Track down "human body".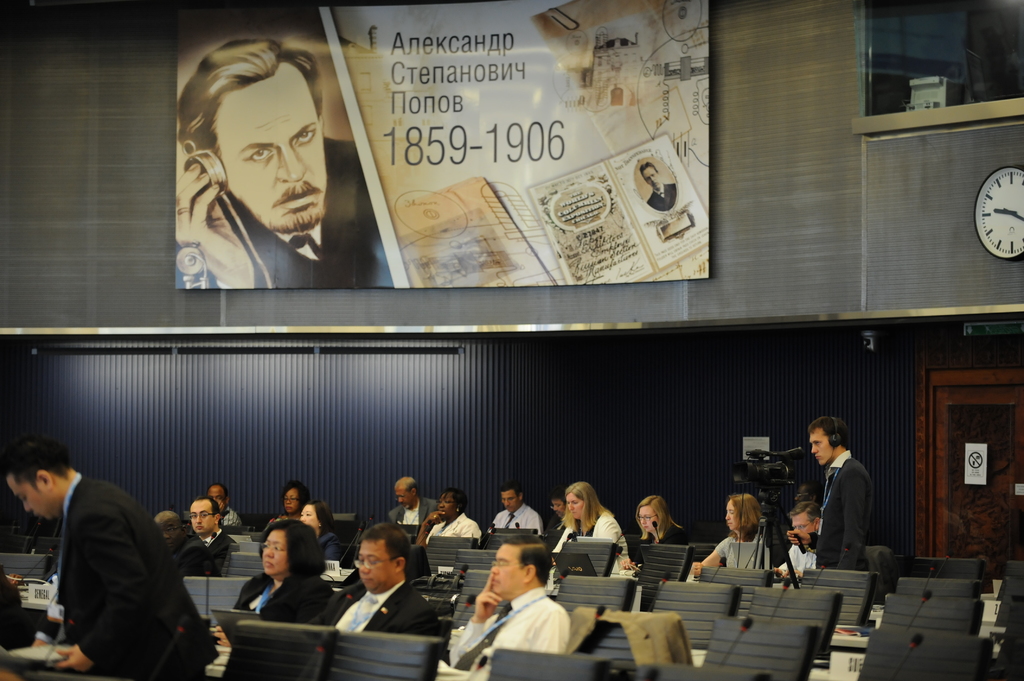
Tracked to bbox=[816, 445, 872, 576].
